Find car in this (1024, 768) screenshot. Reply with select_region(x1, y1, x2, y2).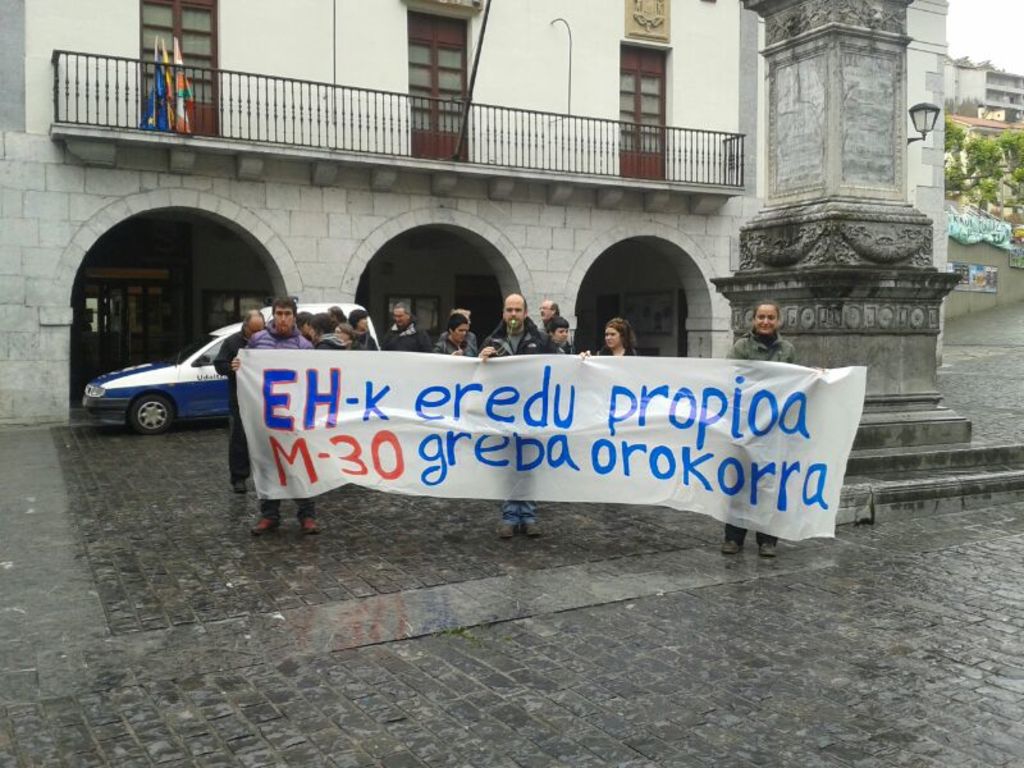
select_region(82, 303, 379, 433).
